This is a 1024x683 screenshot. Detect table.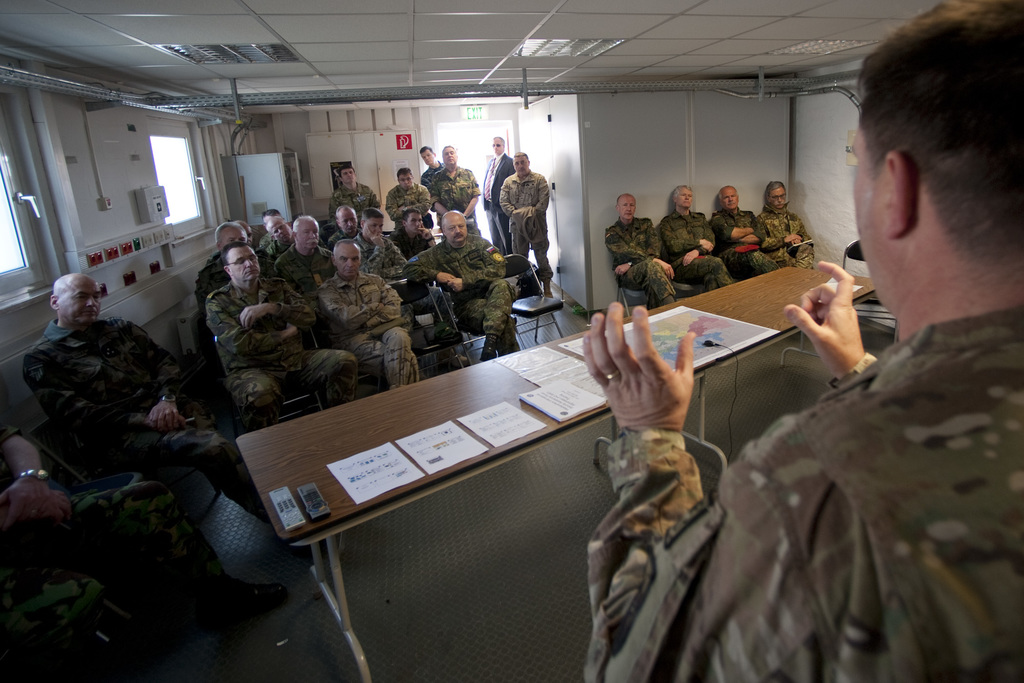
183 299 870 670.
